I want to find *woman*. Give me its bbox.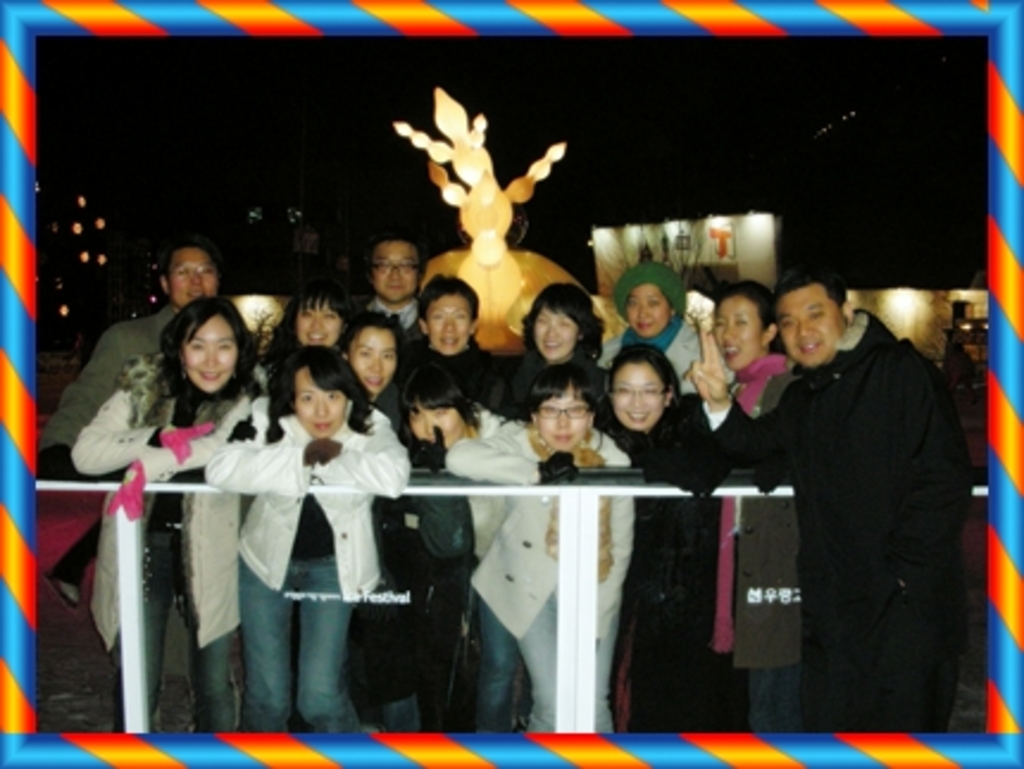
260,281,374,417.
